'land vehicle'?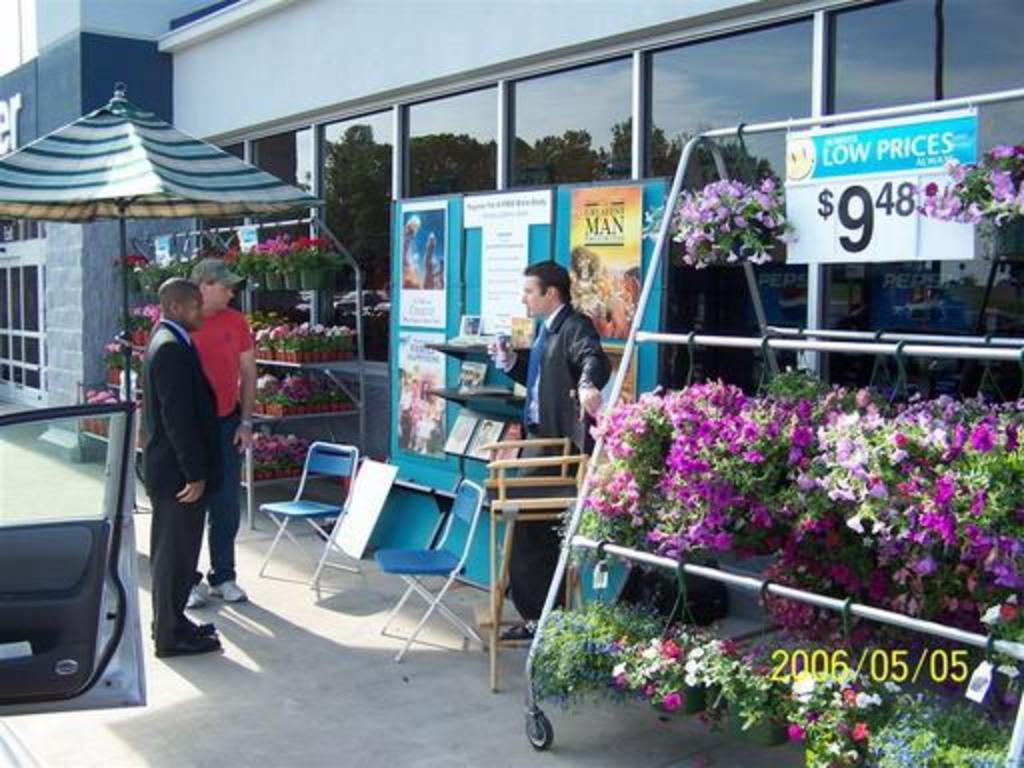
region(2, 390, 140, 748)
